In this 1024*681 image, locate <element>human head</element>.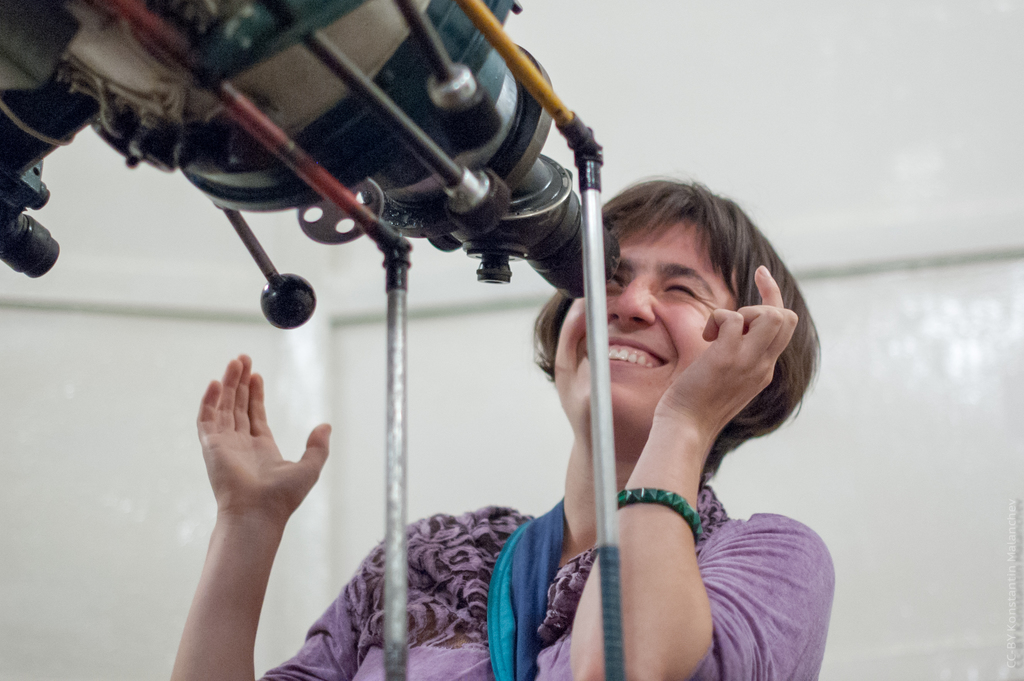
Bounding box: x1=572 y1=170 x2=798 y2=448.
